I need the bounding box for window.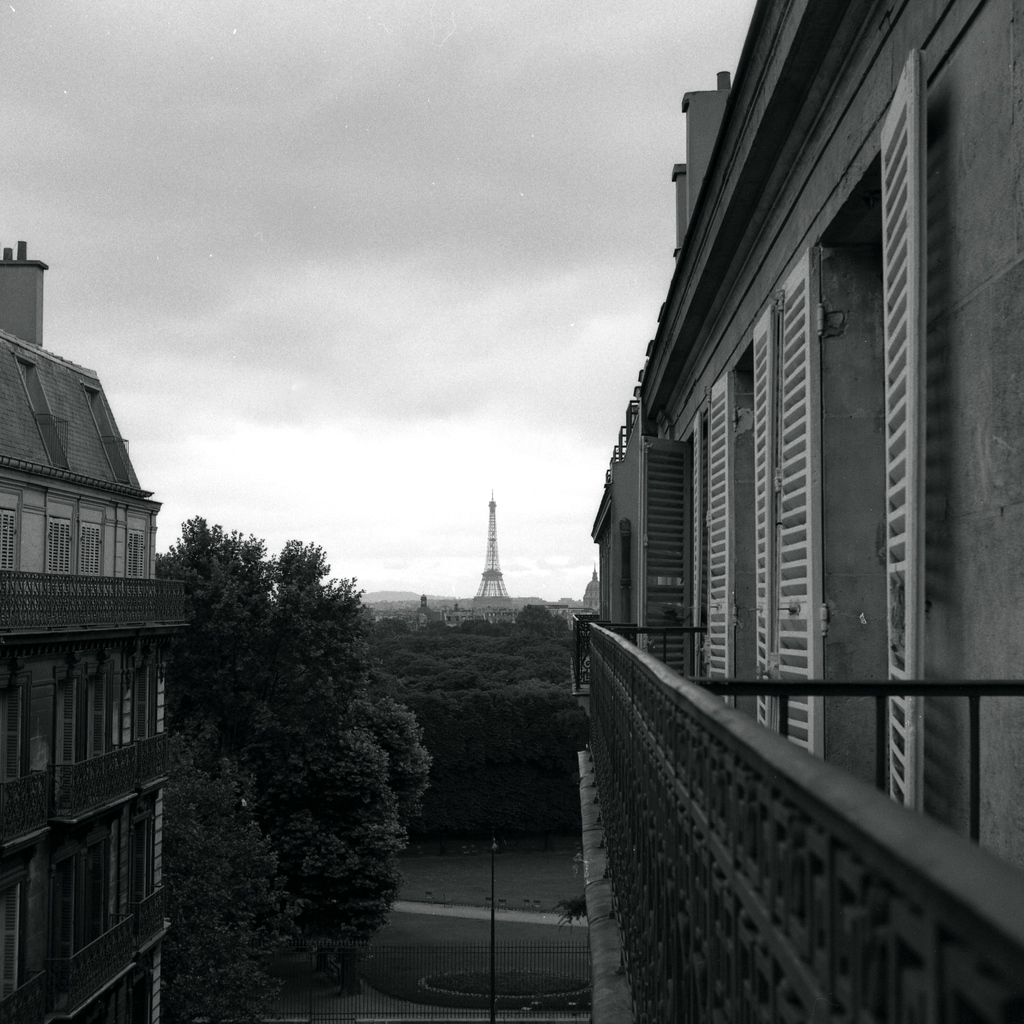
Here it is: x1=77, y1=840, x2=106, y2=945.
